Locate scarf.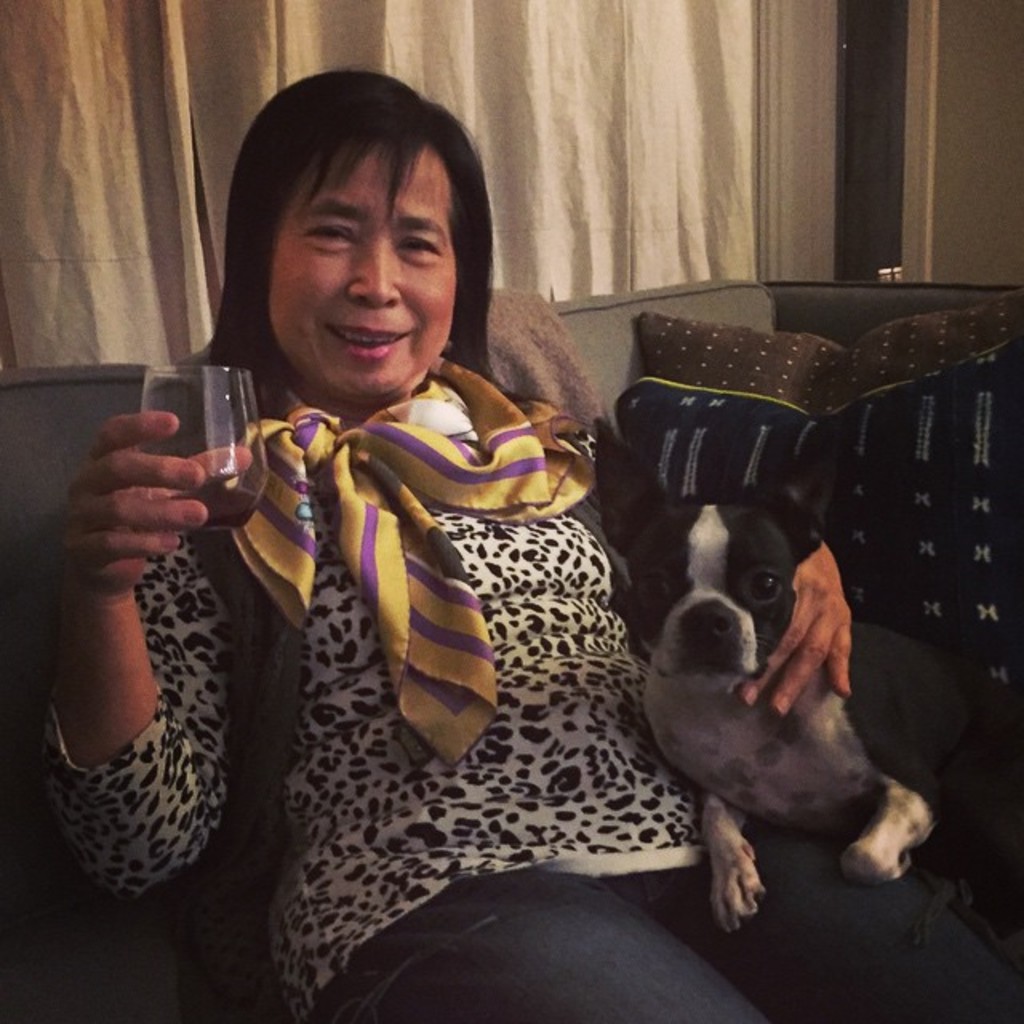
Bounding box: left=234, top=323, right=603, bottom=762.
